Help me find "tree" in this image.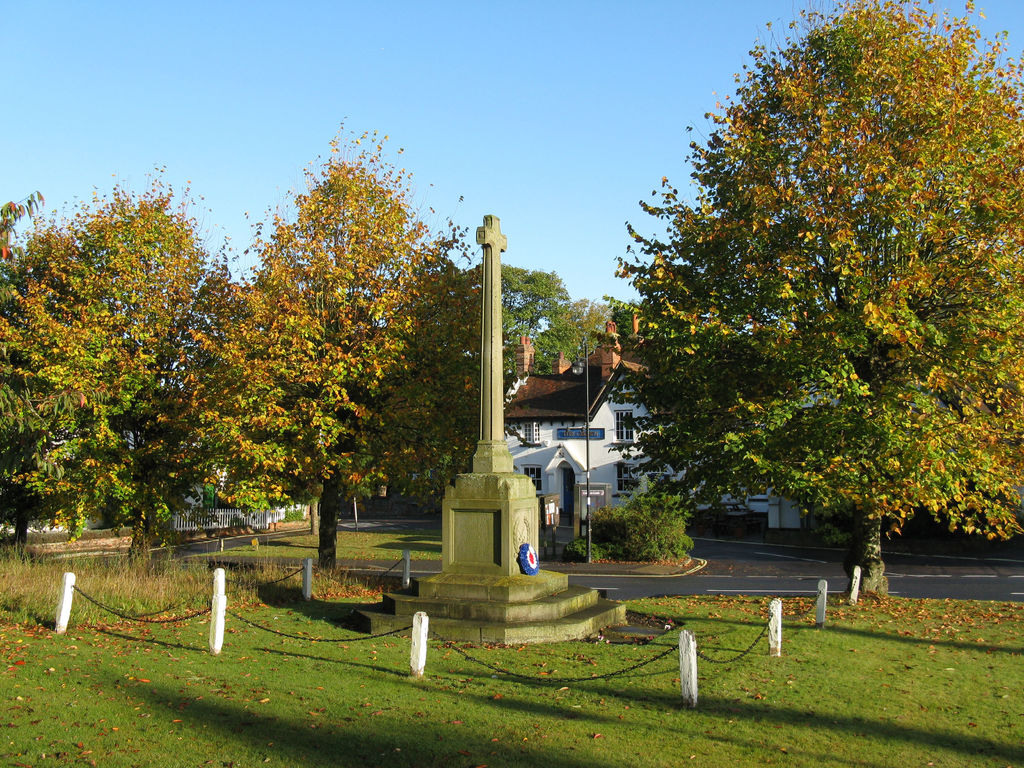
Found it: box=[0, 180, 246, 573].
